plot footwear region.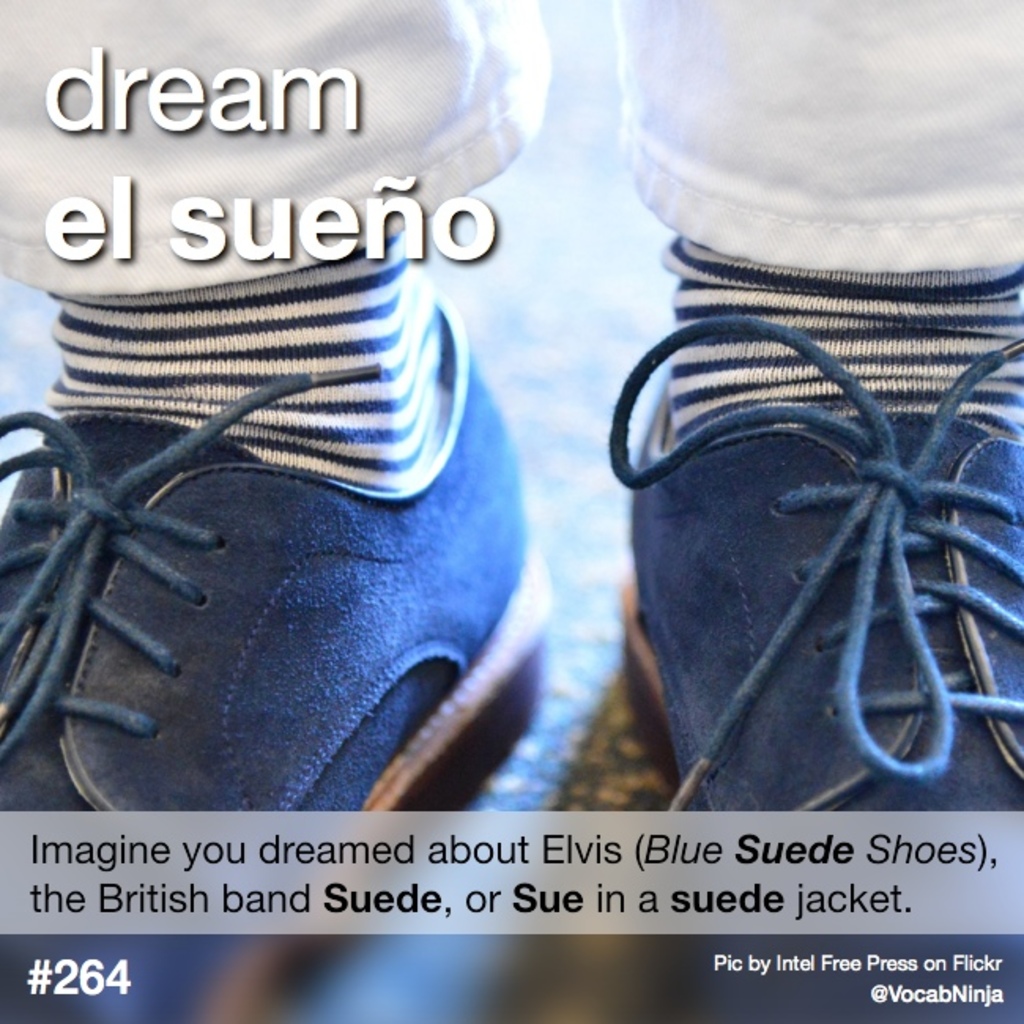
Plotted at 614/425/1022/1022.
